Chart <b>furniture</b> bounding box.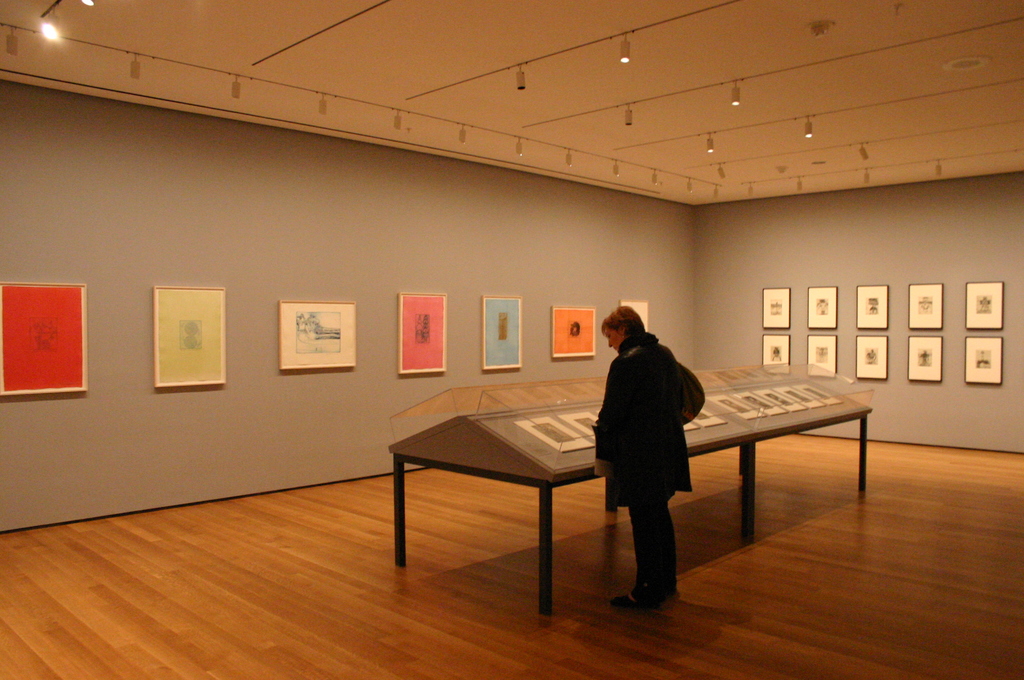
Charted: crop(387, 376, 877, 616).
